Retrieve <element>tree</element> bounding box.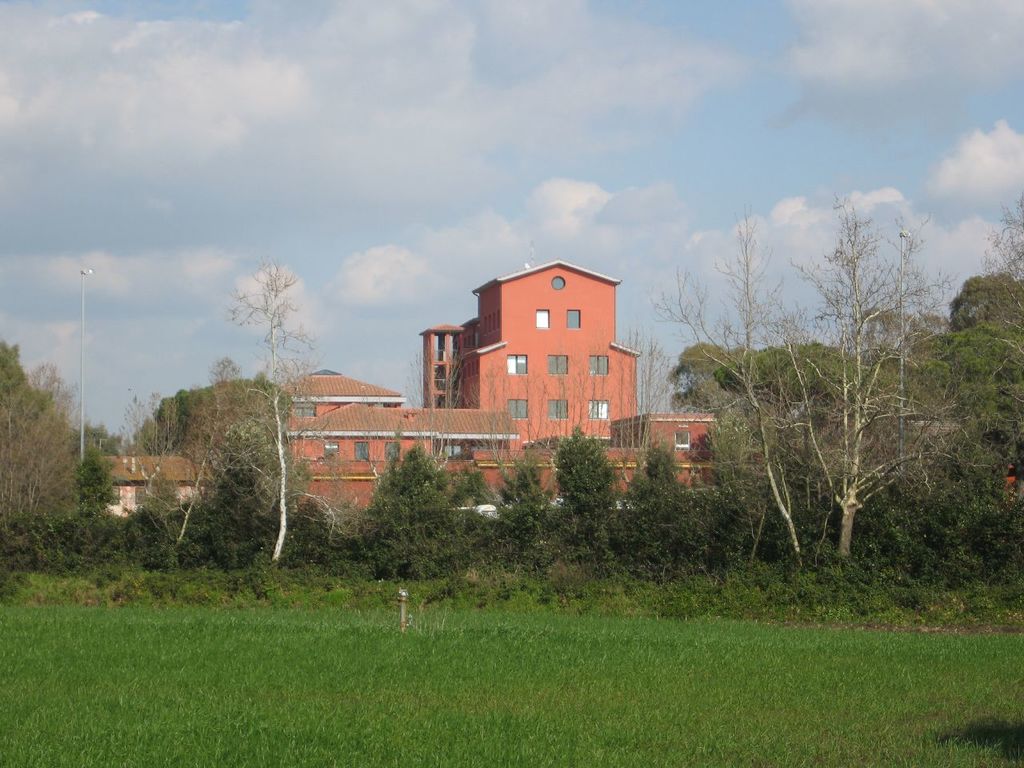
Bounding box: [784, 190, 954, 560].
